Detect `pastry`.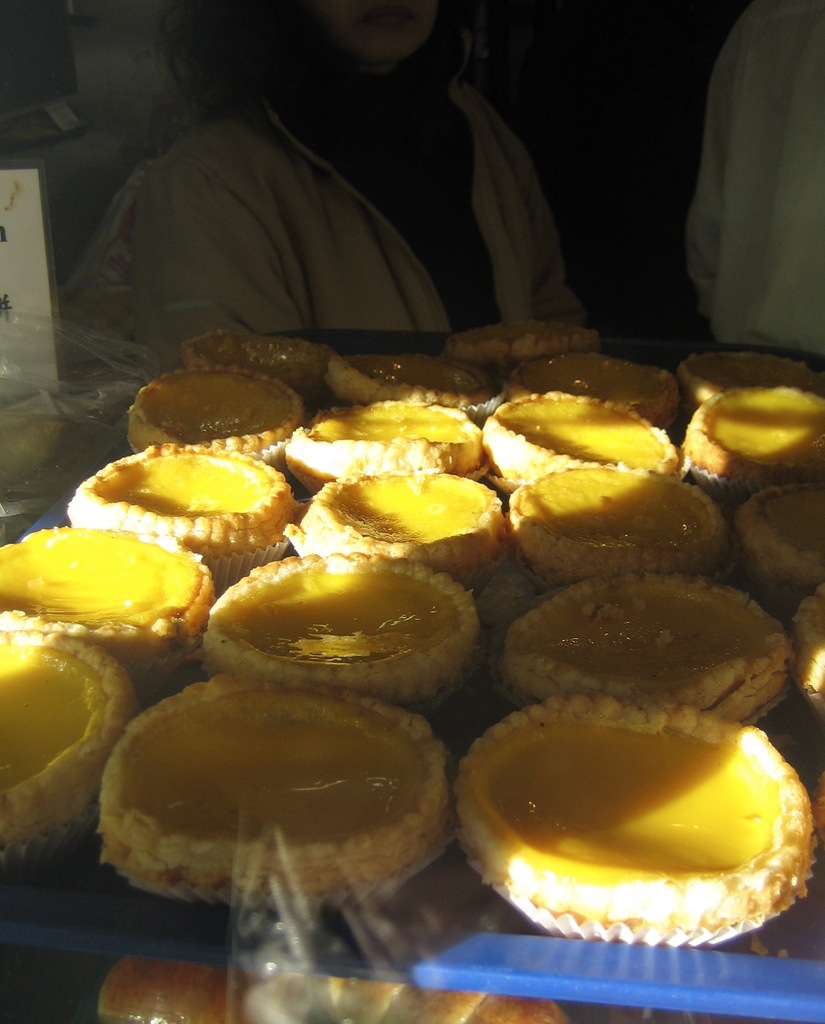
Detected at 476, 398, 684, 496.
